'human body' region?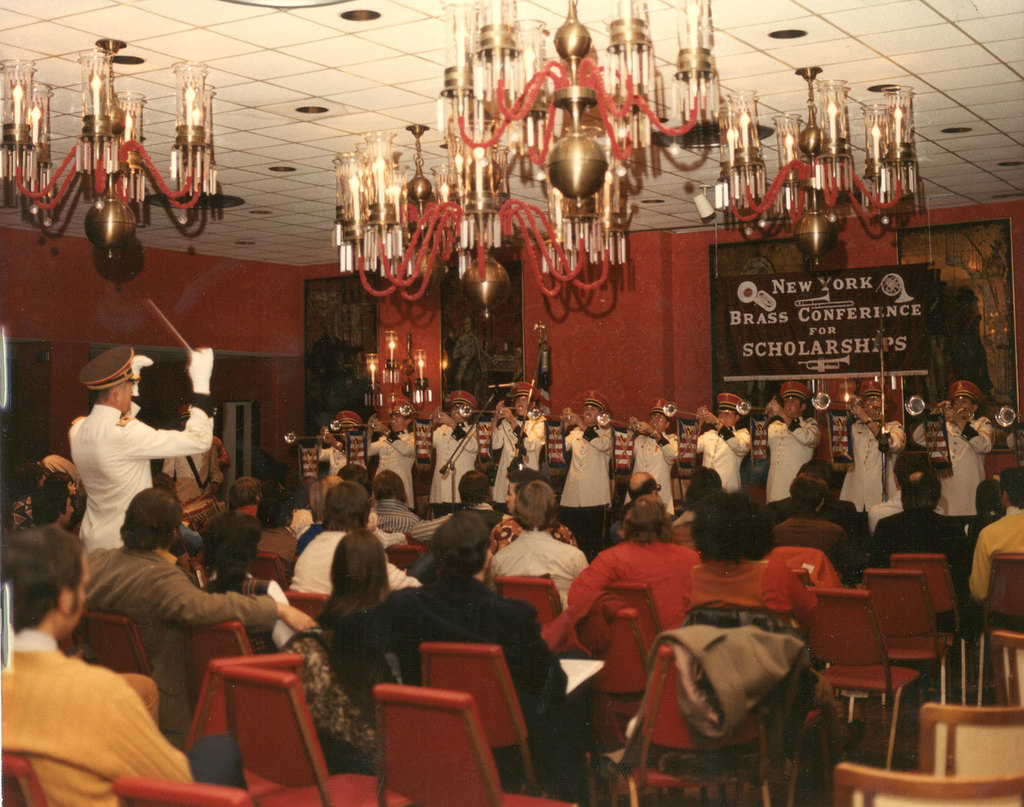
select_region(253, 531, 309, 555)
